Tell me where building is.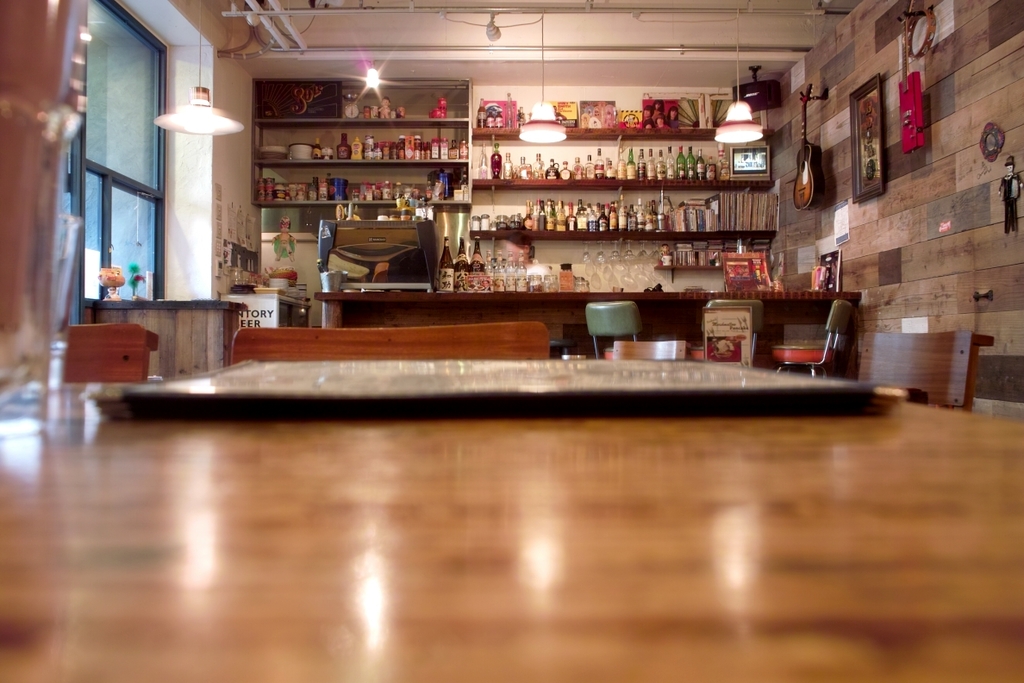
building is at 0:0:1023:428.
